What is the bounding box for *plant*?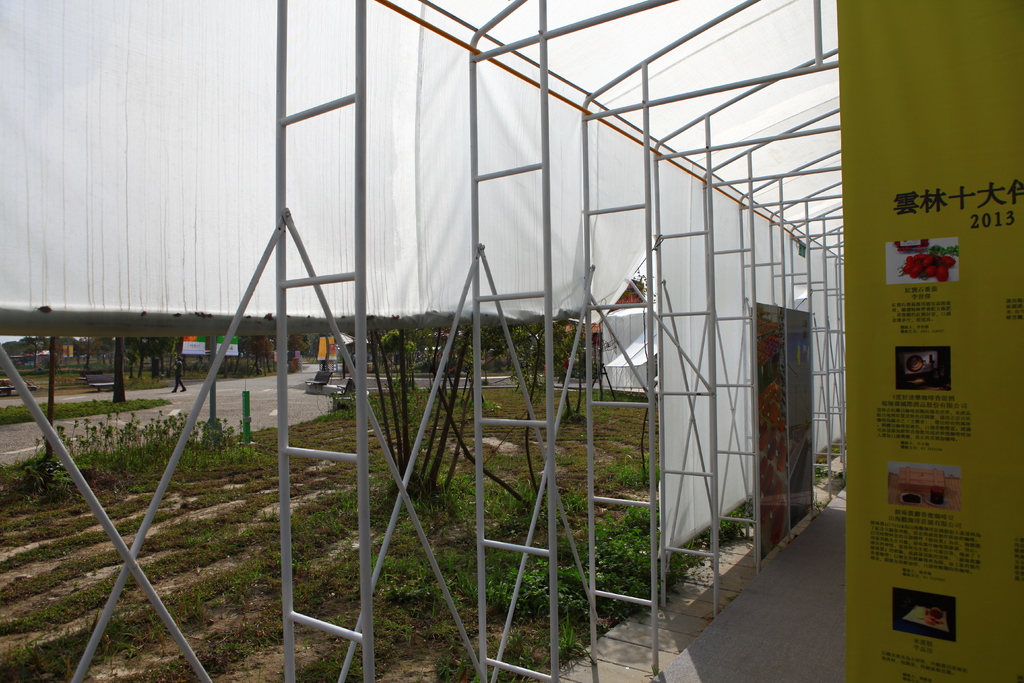
<region>365, 324, 433, 383</region>.
